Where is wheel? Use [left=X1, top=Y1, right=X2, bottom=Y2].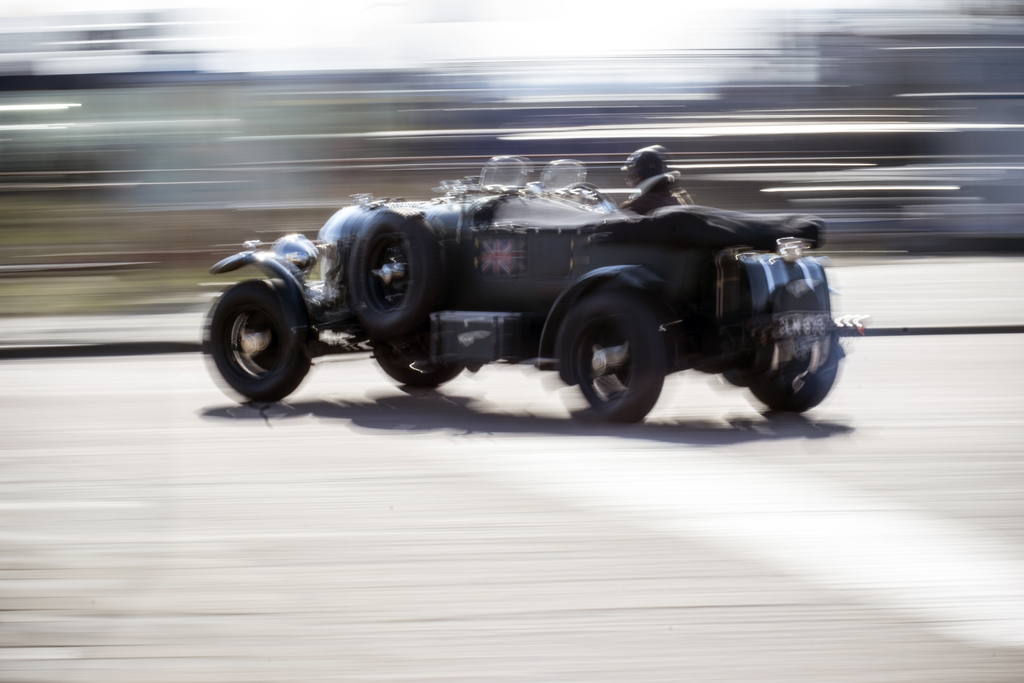
[left=209, top=277, right=310, bottom=399].
